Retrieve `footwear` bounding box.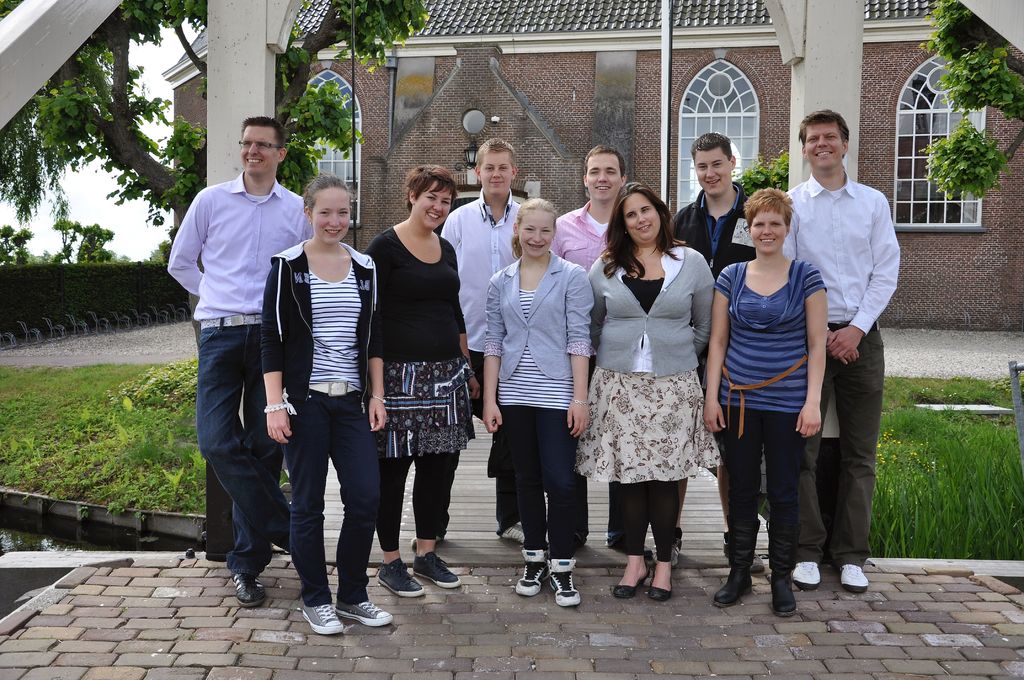
Bounding box: (left=226, top=574, right=268, bottom=609).
